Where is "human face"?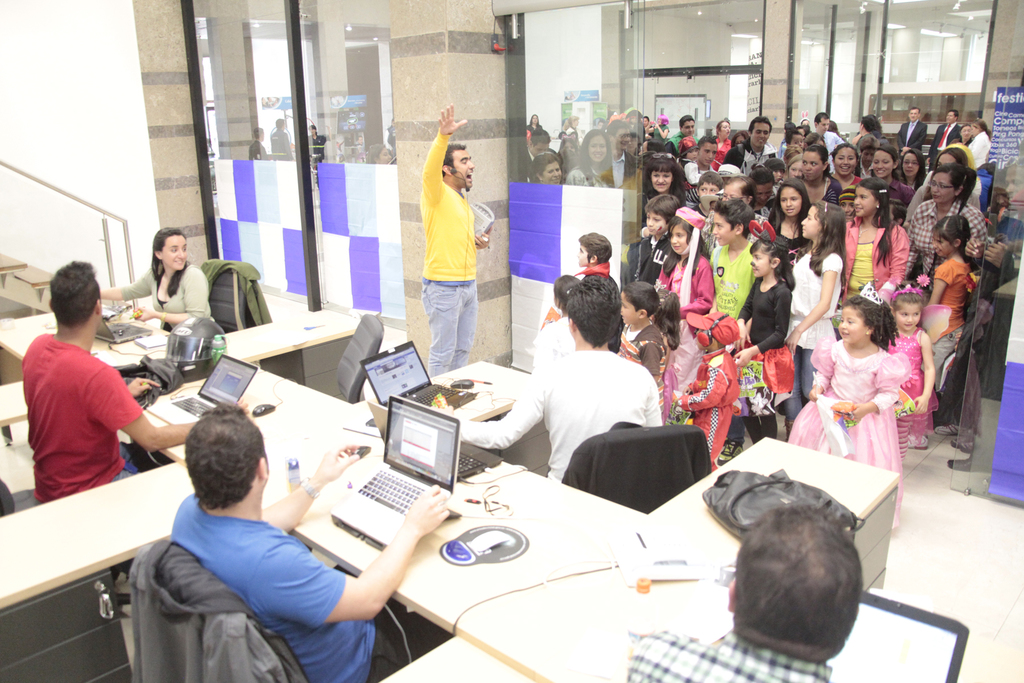
[947, 111, 955, 124].
